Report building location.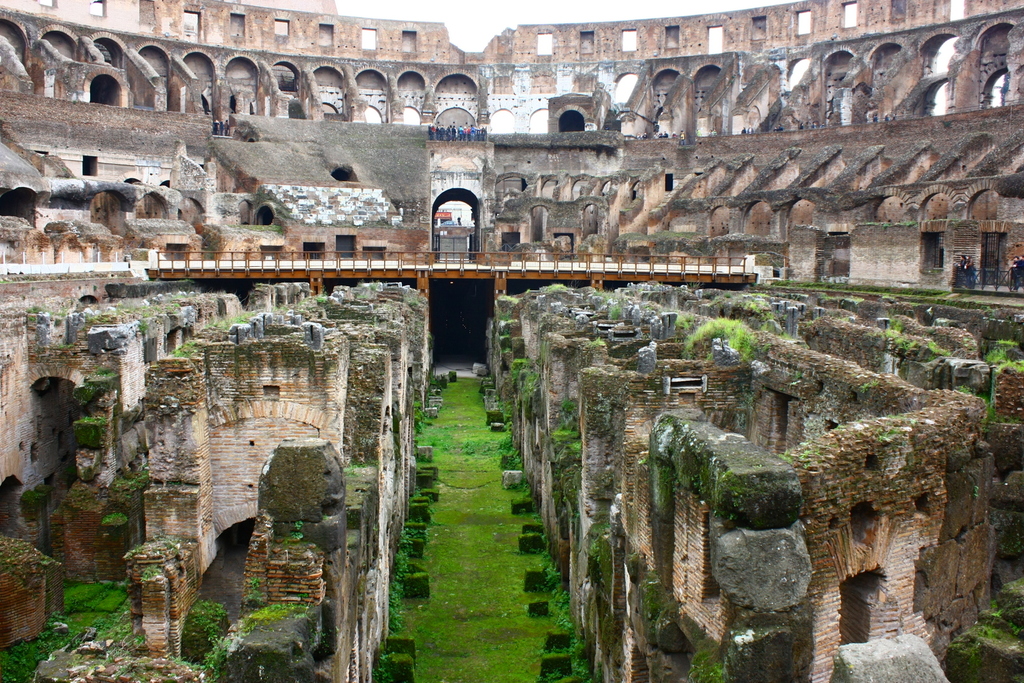
Report: <region>0, 0, 1023, 682</region>.
